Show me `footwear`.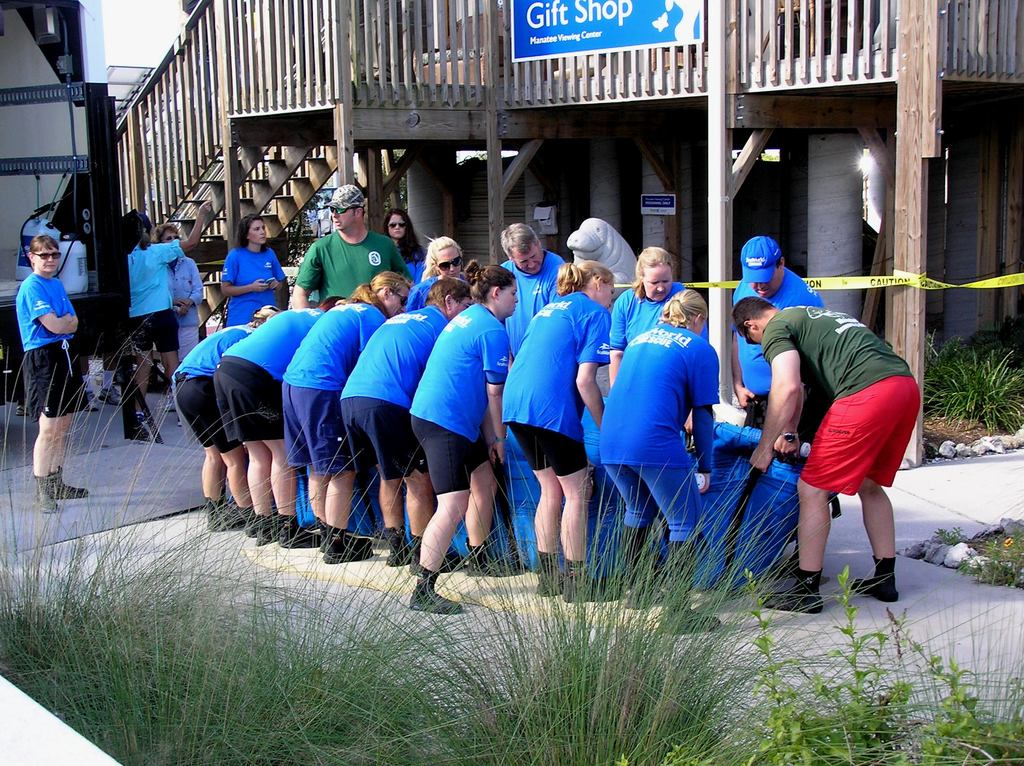
`footwear` is here: 321 534 371 550.
